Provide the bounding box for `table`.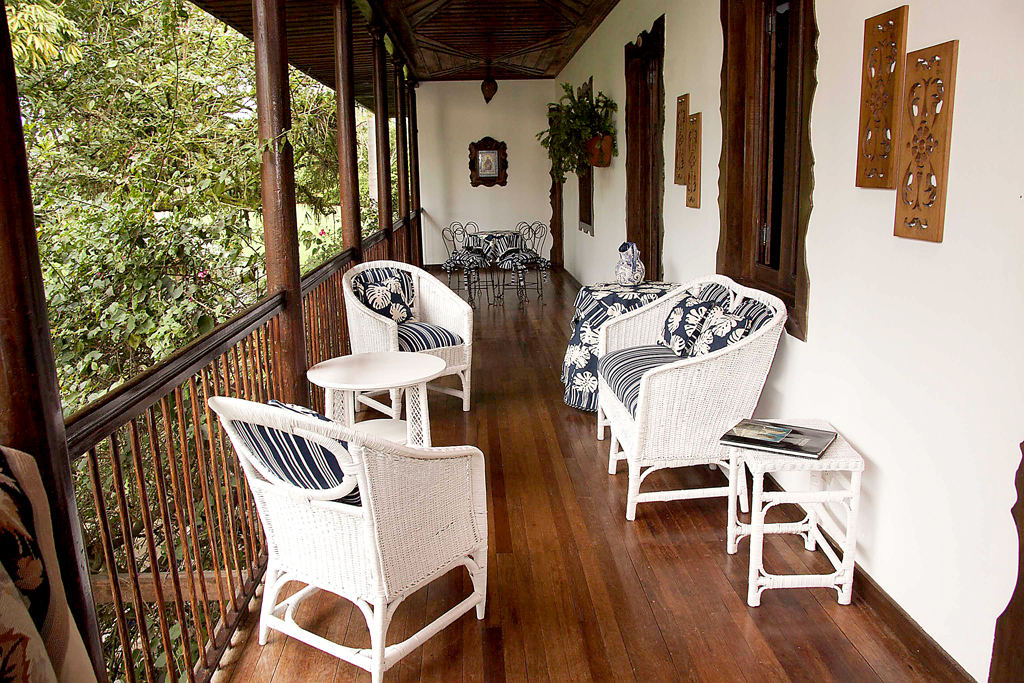
locate(461, 230, 526, 305).
